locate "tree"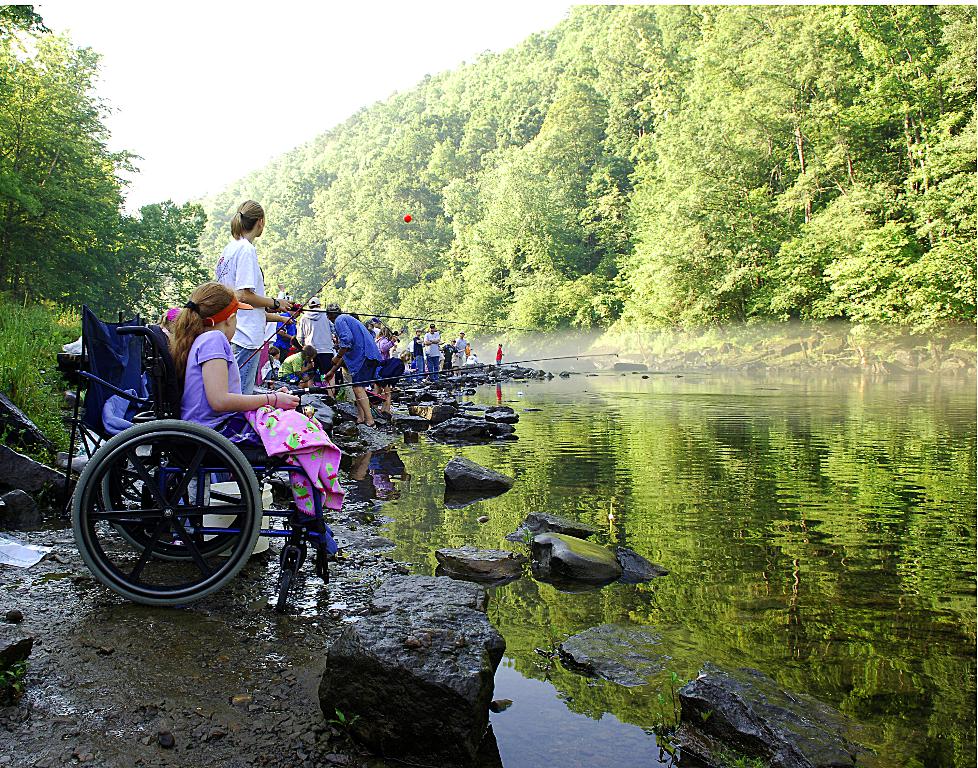
bbox=(0, 0, 219, 450)
